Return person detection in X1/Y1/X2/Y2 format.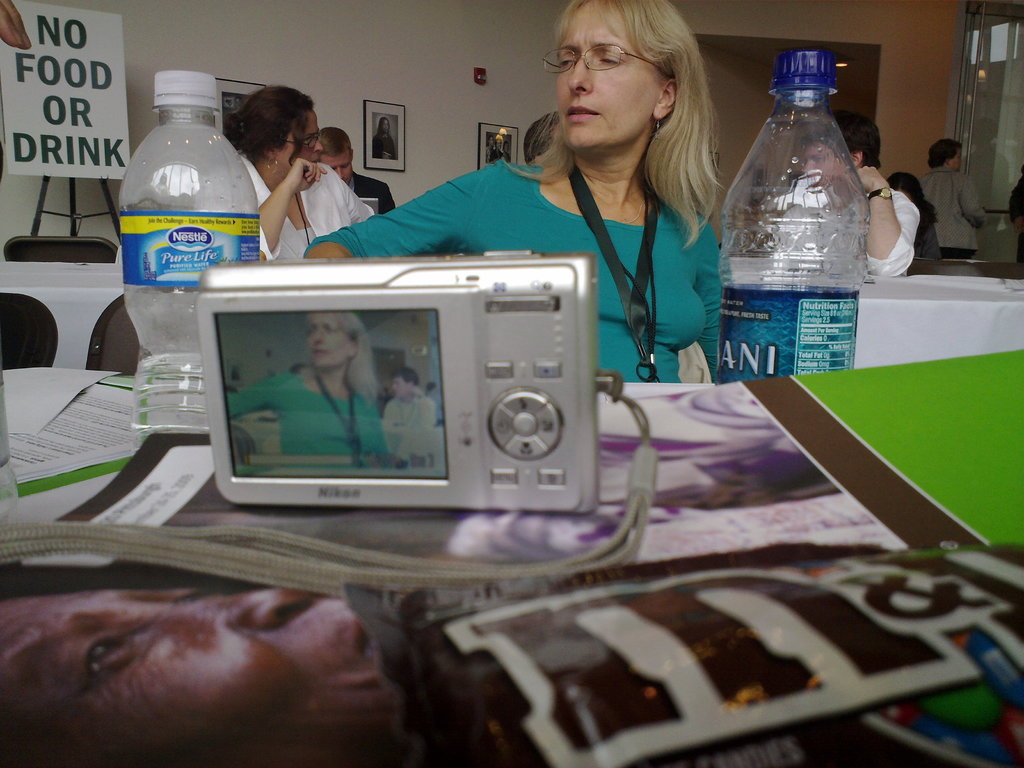
918/136/982/262.
